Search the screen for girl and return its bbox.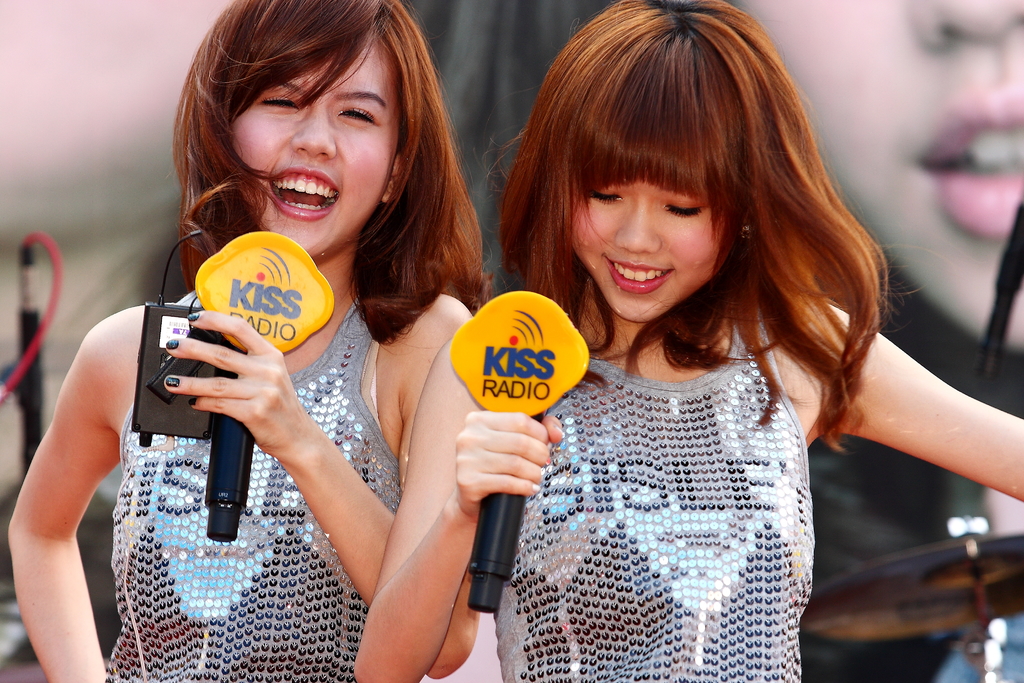
Found: <box>351,0,1022,682</box>.
